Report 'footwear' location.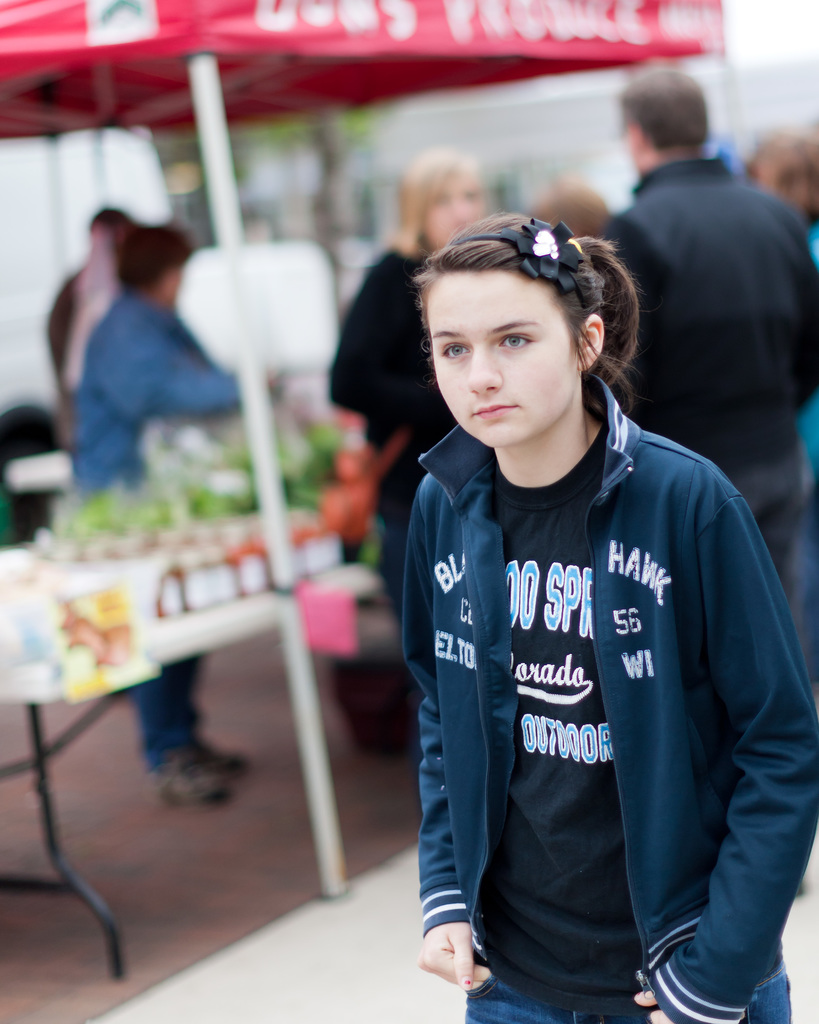
Report: bbox(151, 755, 231, 809).
